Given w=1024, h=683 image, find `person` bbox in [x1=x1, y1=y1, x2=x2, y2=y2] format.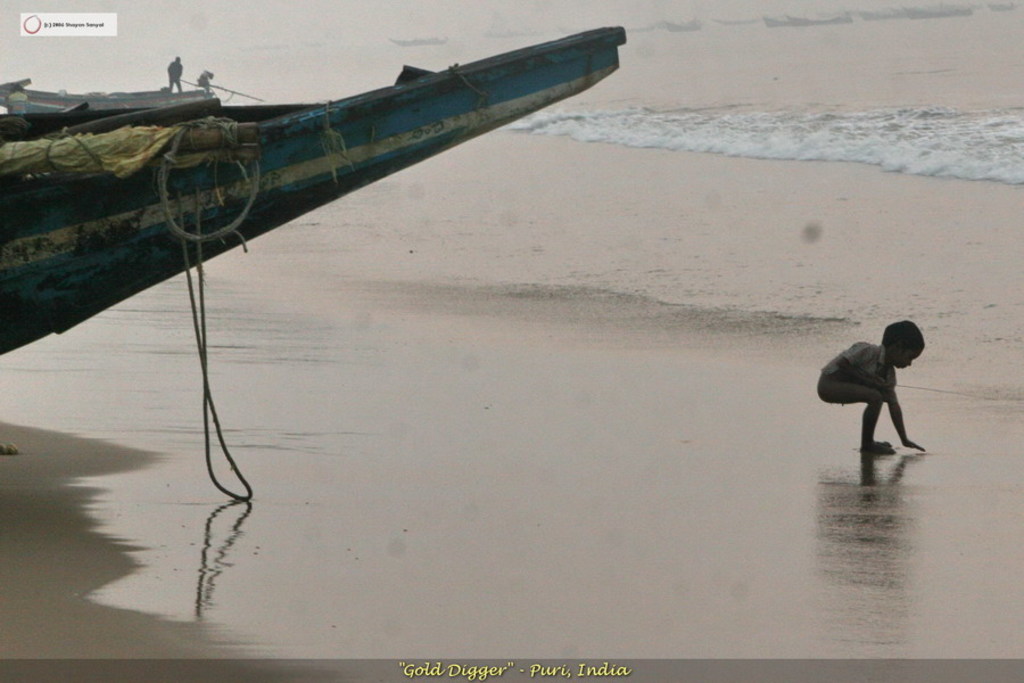
[x1=827, y1=310, x2=932, y2=470].
